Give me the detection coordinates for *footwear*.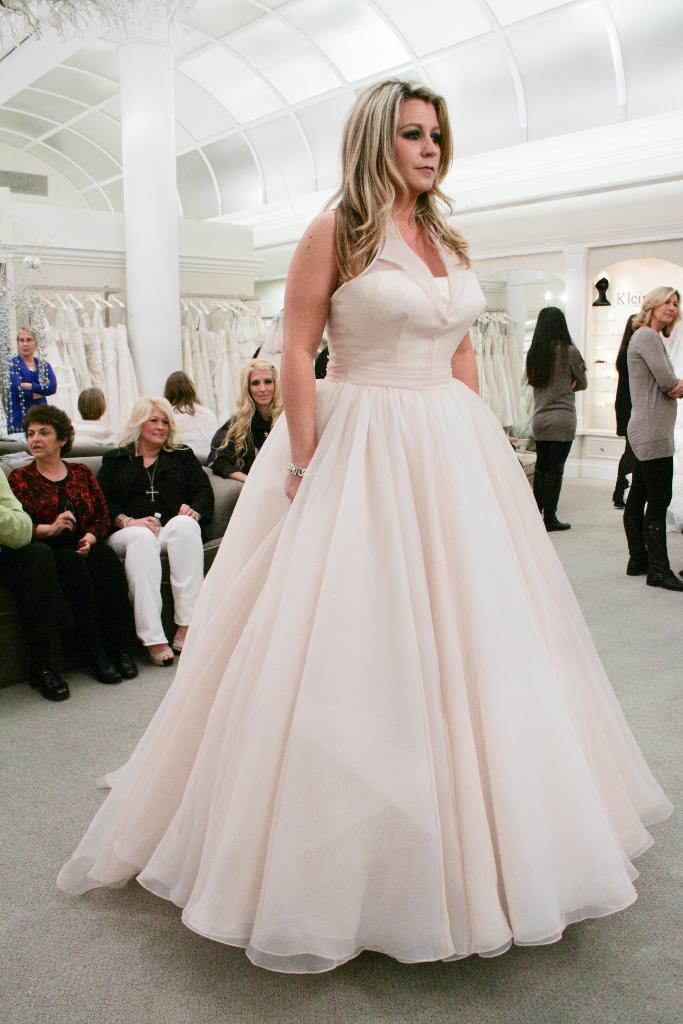
pyautogui.locateOnScreen(142, 643, 174, 662).
